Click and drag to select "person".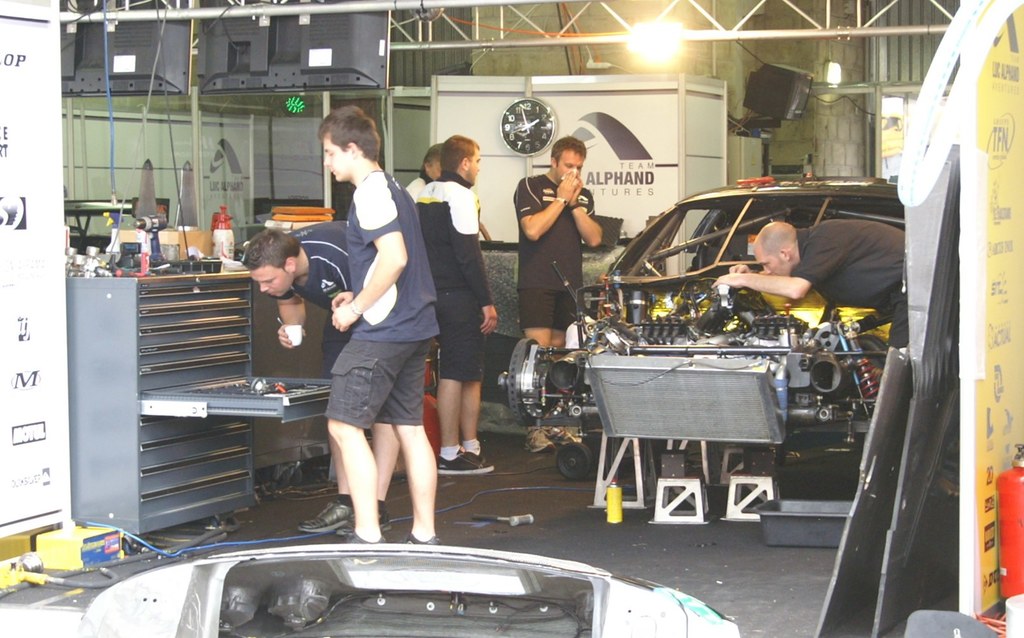
Selection: (left=711, top=220, right=906, bottom=349).
